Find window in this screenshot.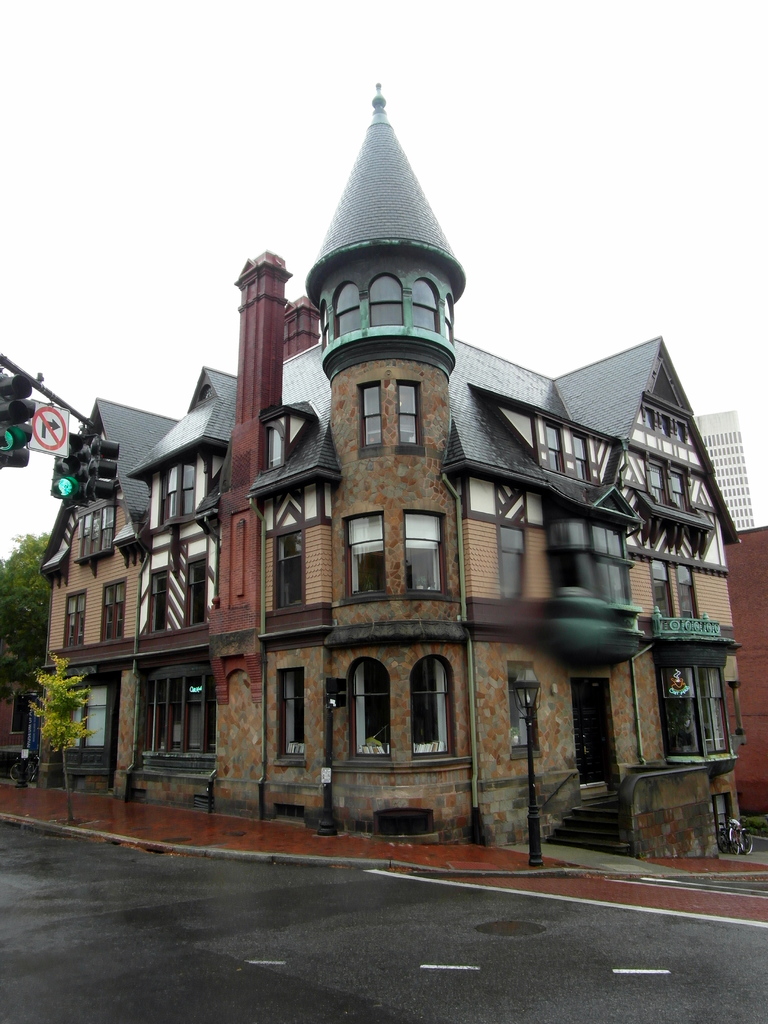
The bounding box for window is [left=666, top=647, right=739, bottom=776].
